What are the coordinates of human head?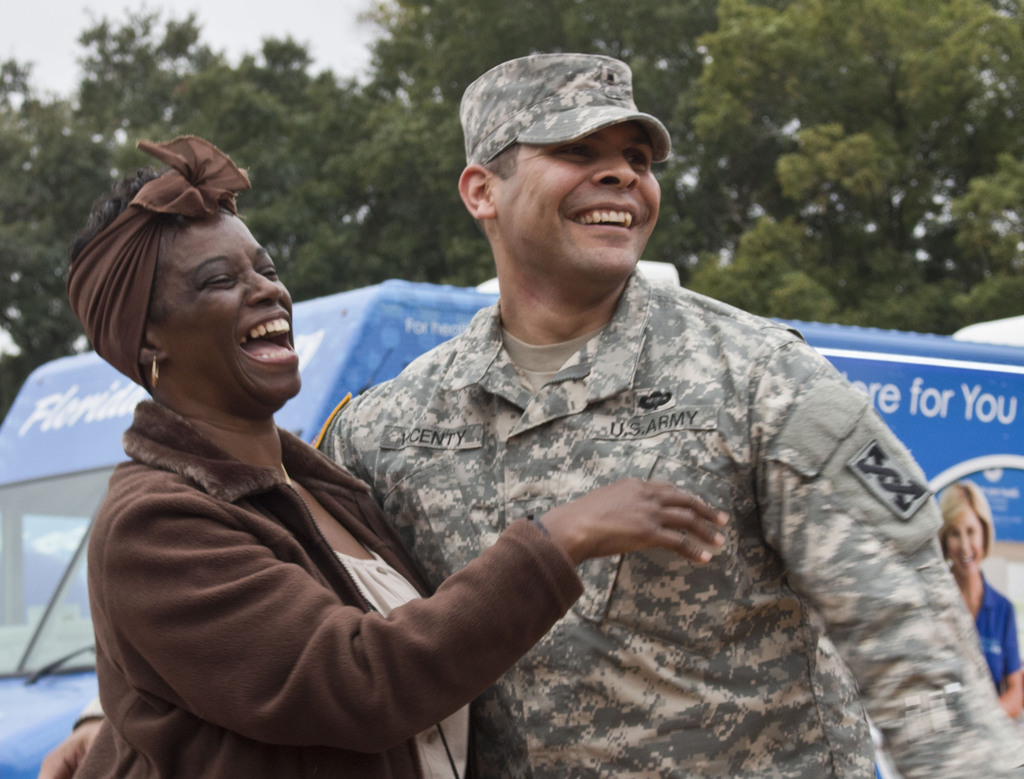
<region>64, 174, 307, 405</region>.
